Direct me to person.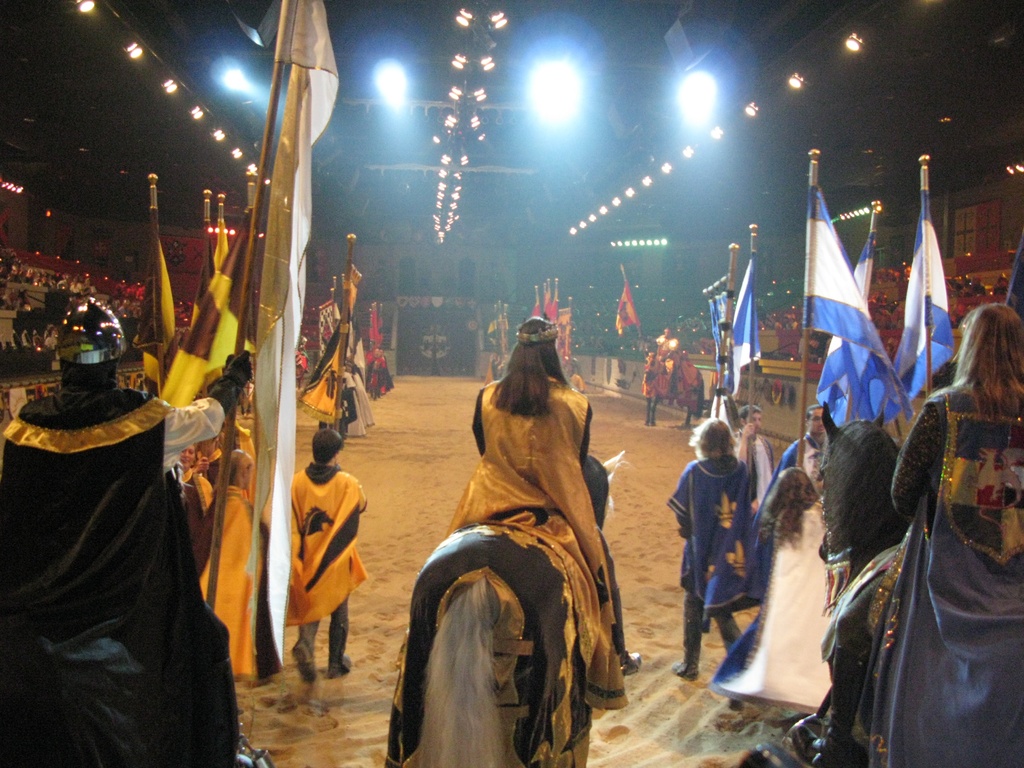
Direction: box=[442, 314, 648, 705].
